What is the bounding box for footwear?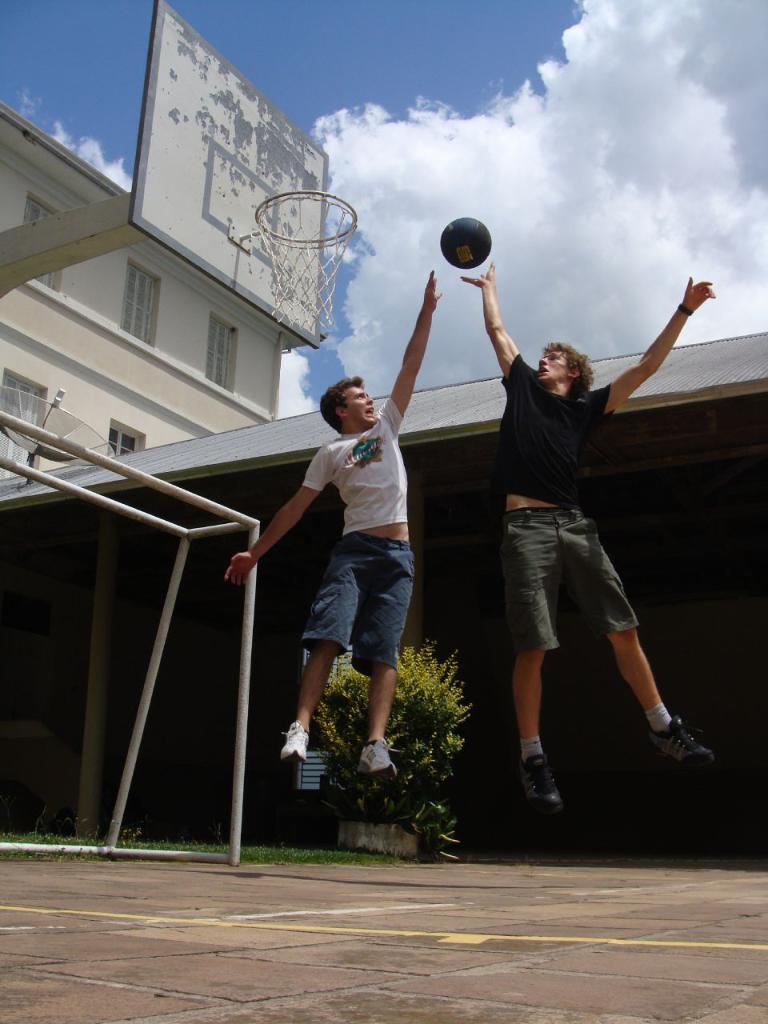
l=358, t=735, r=398, b=783.
